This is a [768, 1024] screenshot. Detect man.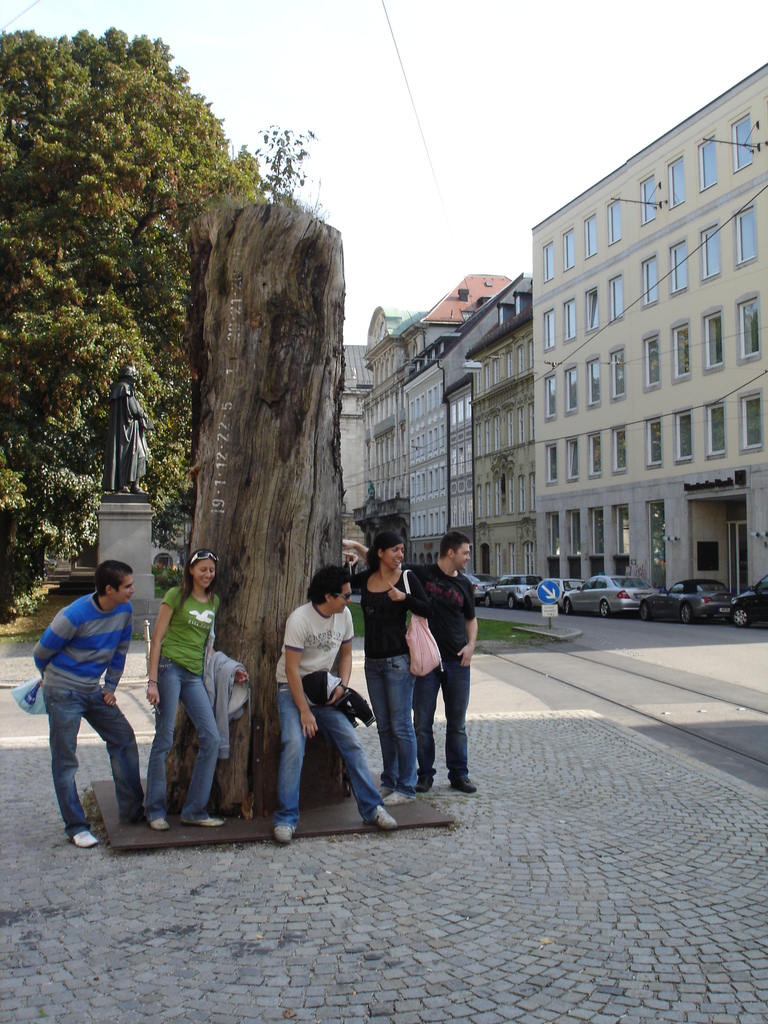
<bbox>22, 518, 180, 863</bbox>.
